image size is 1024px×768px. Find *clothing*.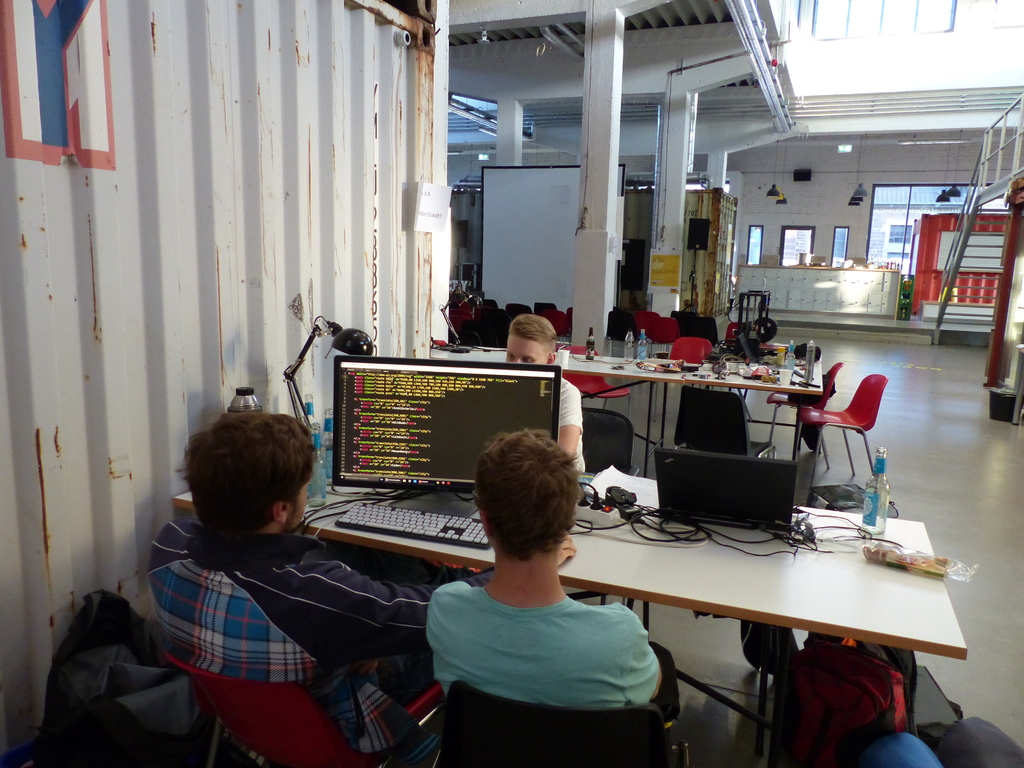
bbox(559, 374, 591, 477).
